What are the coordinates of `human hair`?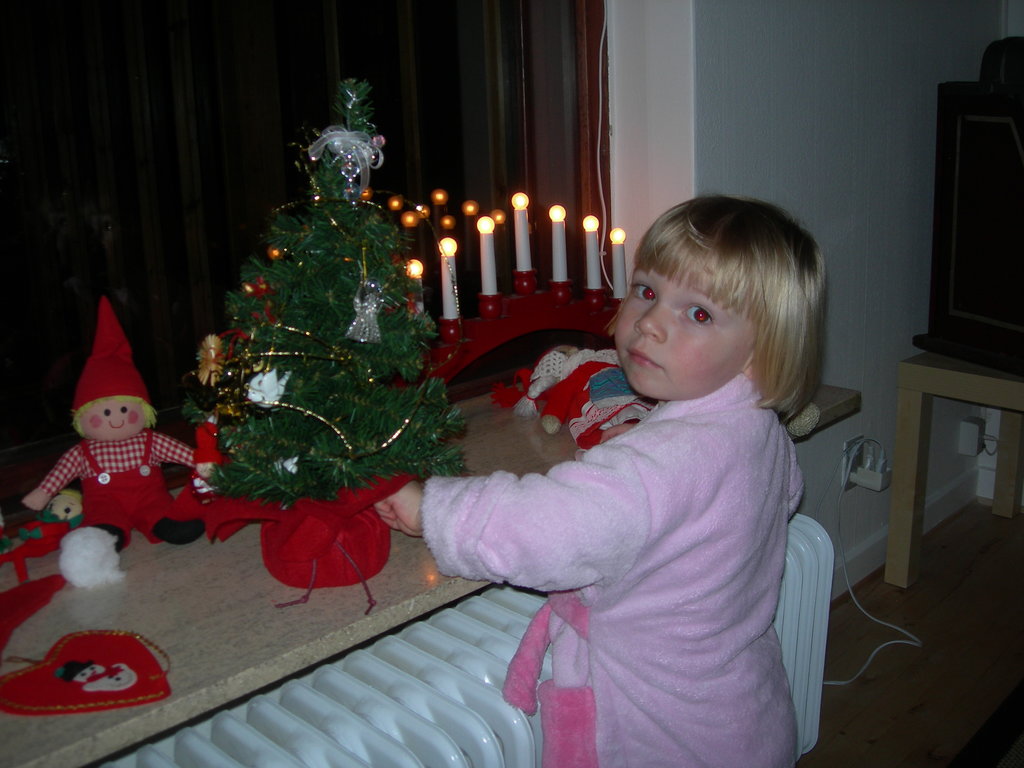
593:193:826:419.
